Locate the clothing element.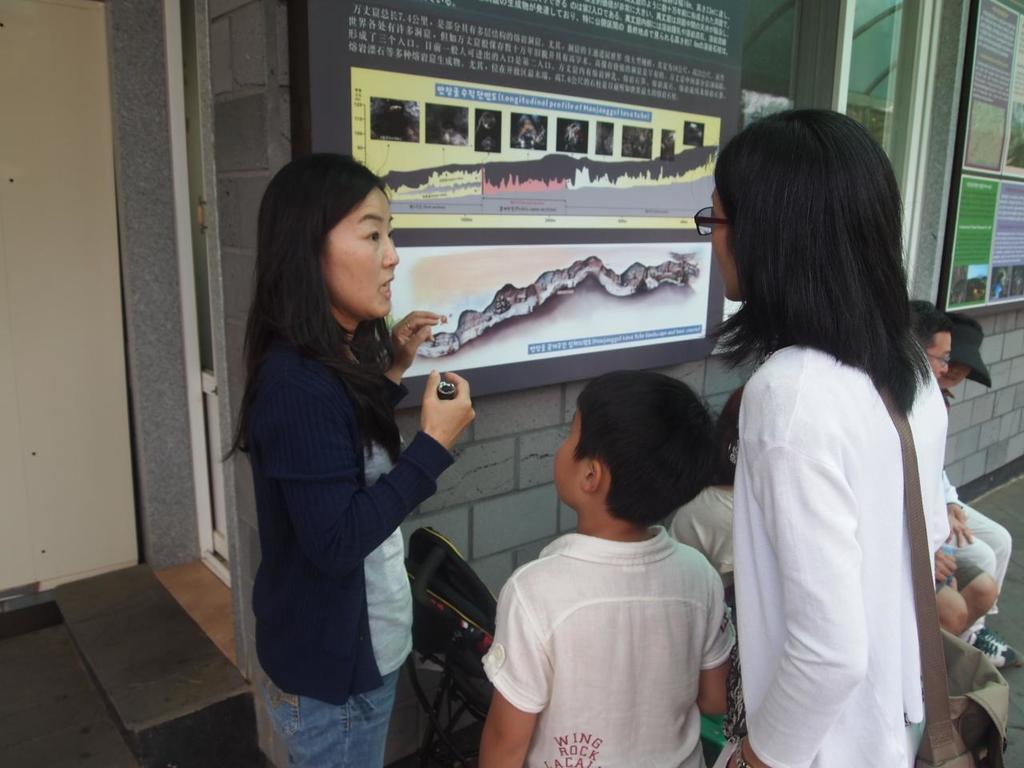
Element bbox: (477,522,726,767).
